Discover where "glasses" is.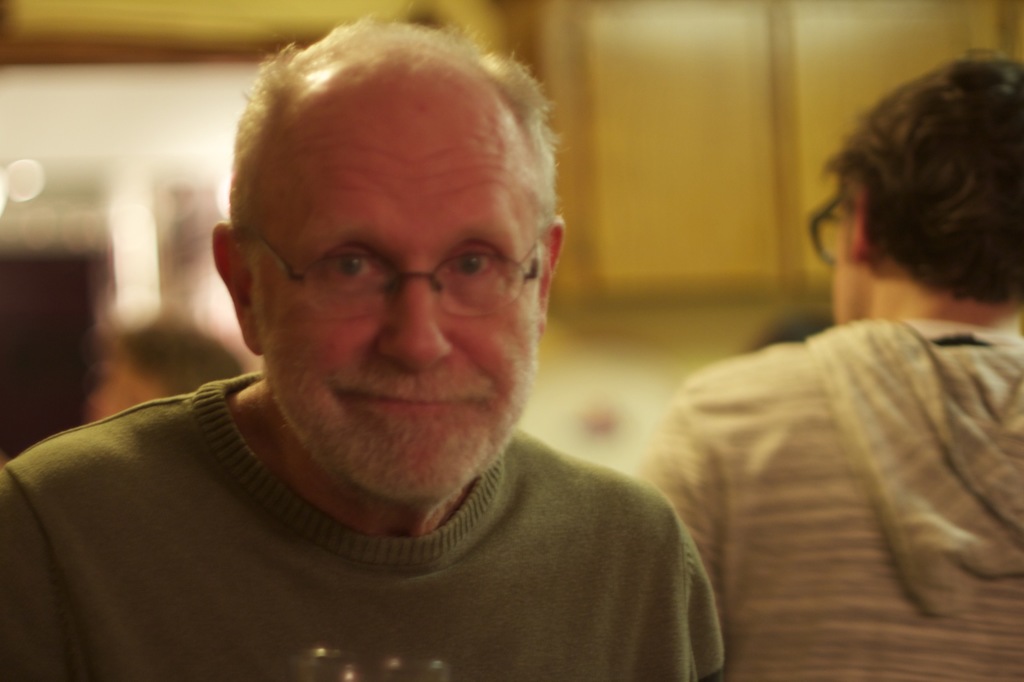
Discovered at <region>804, 180, 845, 269</region>.
